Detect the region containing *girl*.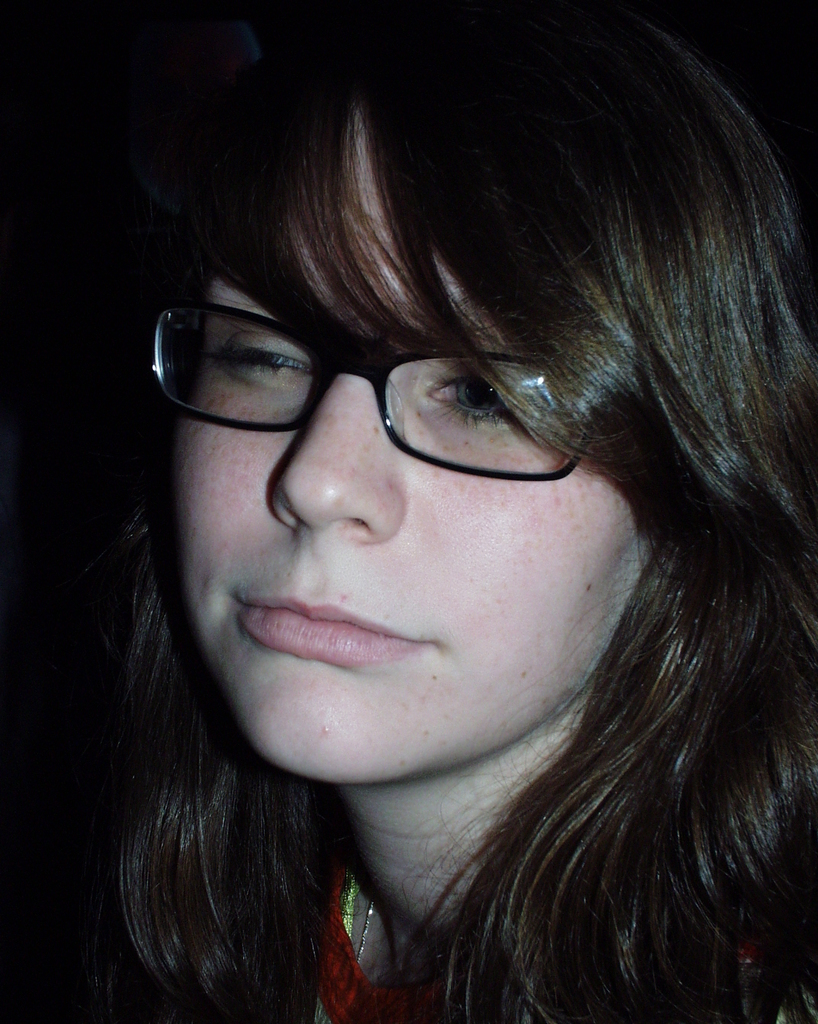
{"left": 108, "top": 1, "right": 817, "bottom": 1023}.
